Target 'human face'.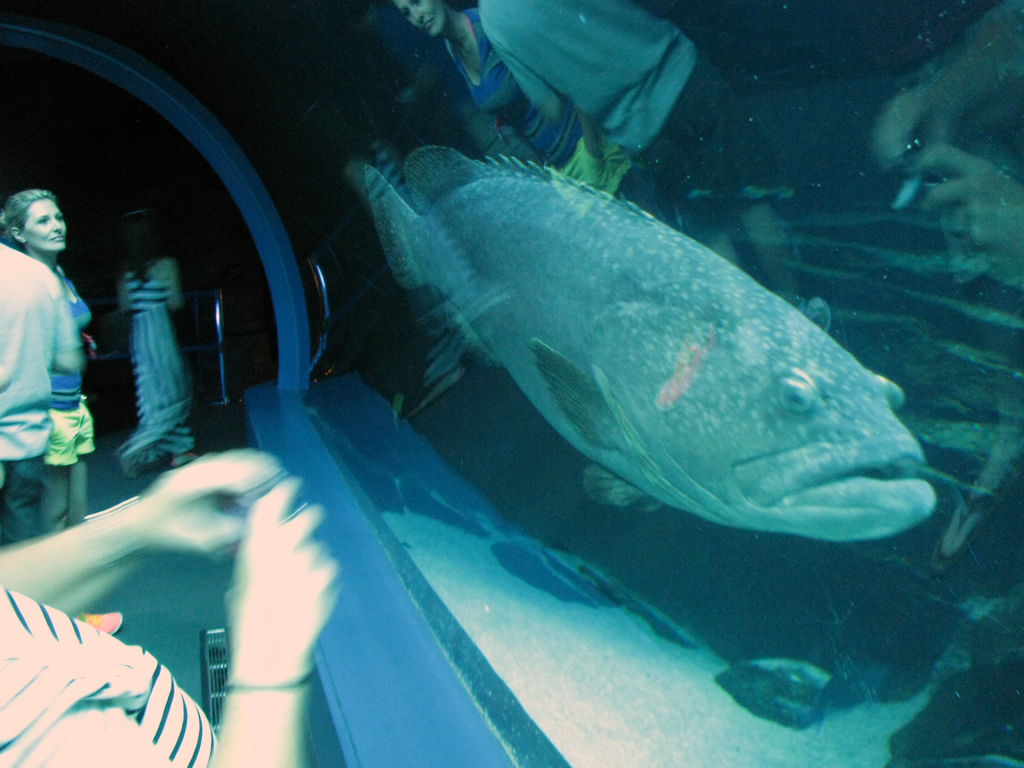
Target region: (x1=17, y1=187, x2=75, y2=249).
